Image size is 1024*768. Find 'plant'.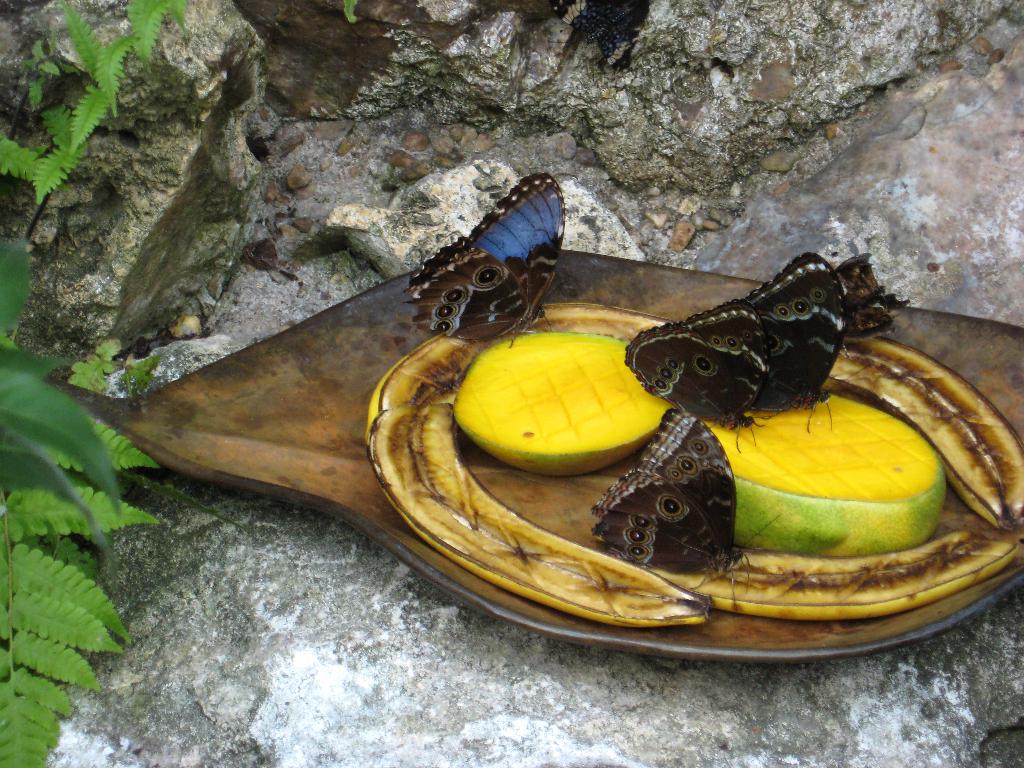
l=3, t=0, r=190, b=195.
